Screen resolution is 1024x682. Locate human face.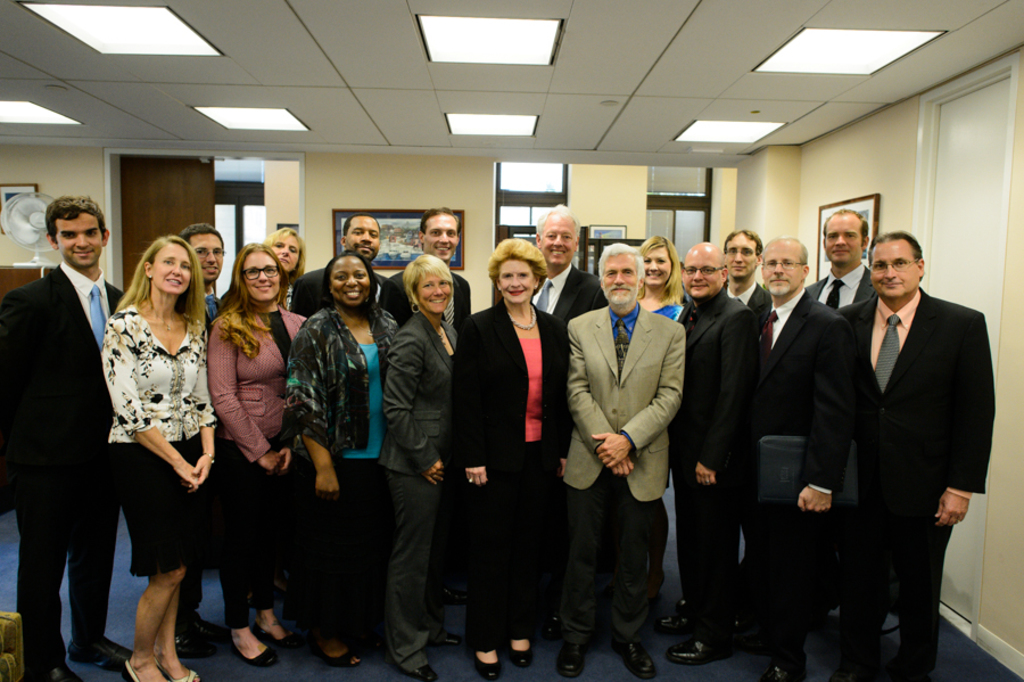
x1=684, y1=255, x2=720, y2=298.
